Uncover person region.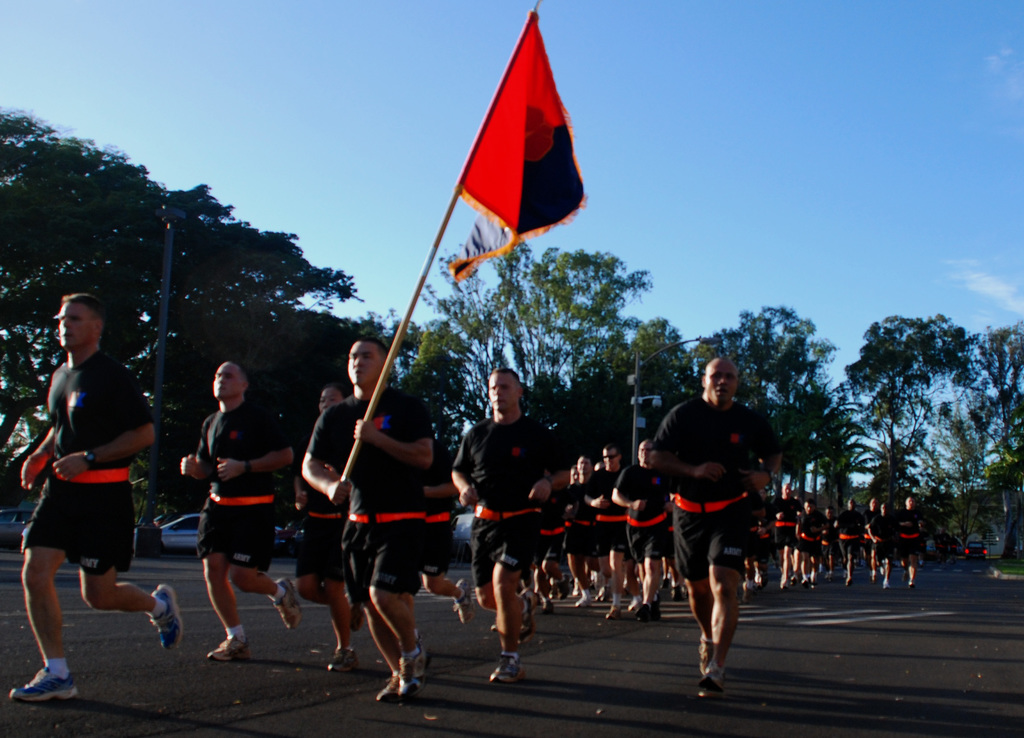
Uncovered: [454,368,550,683].
